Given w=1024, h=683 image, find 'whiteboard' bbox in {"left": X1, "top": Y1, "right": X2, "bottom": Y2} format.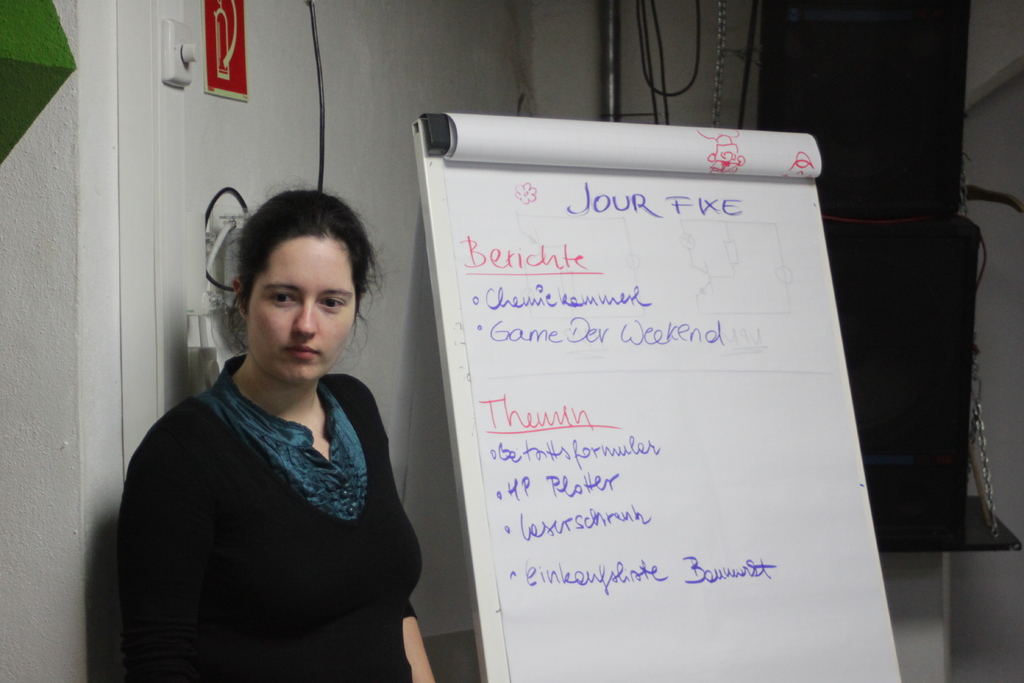
{"left": 408, "top": 113, "right": 900, "bottom": 682}.
